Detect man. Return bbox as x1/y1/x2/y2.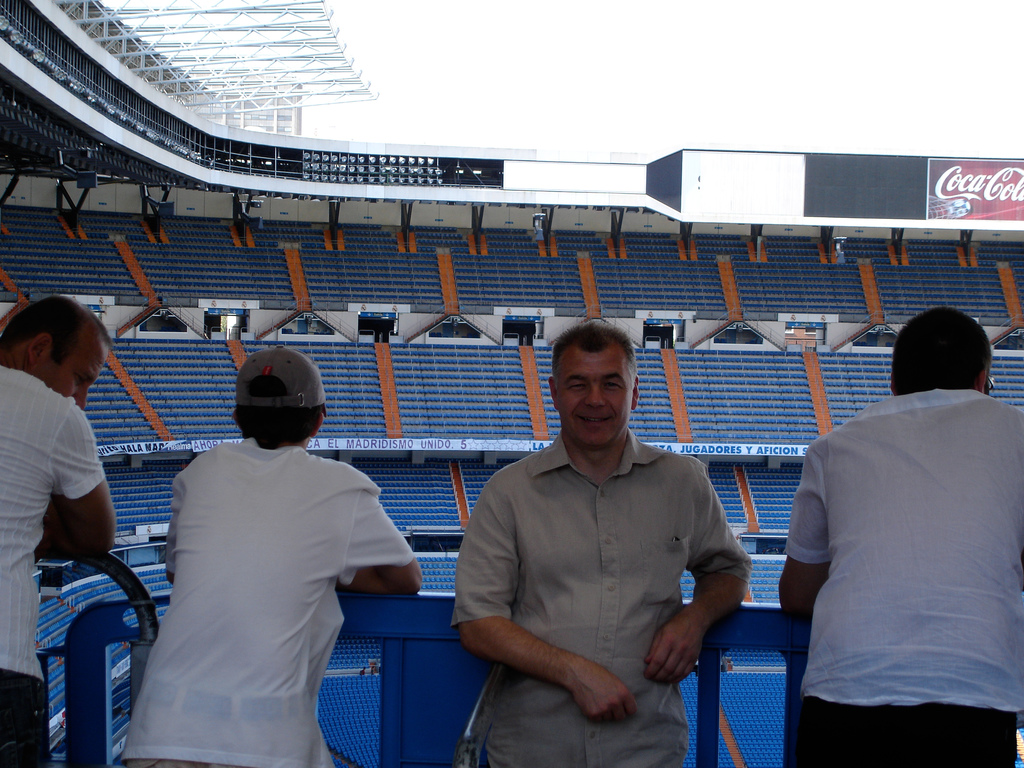
460/323/760/755.
